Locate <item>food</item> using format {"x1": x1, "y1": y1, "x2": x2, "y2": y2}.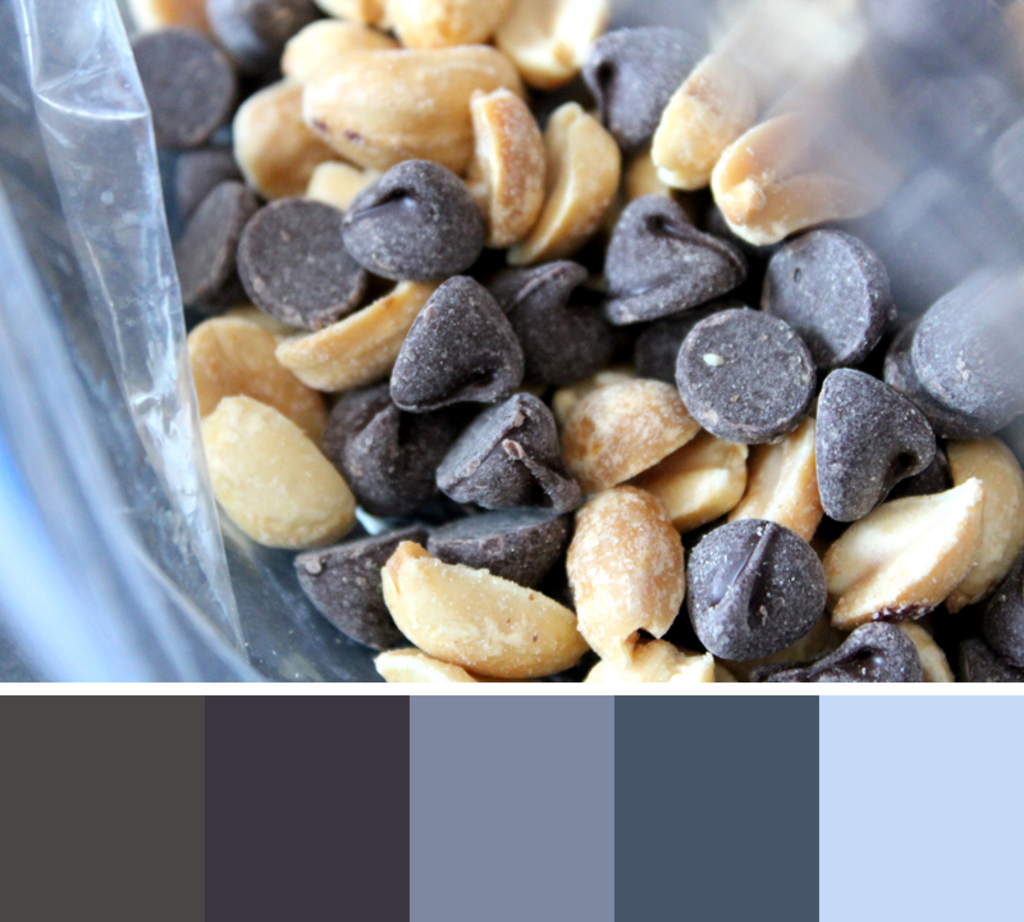
{"x1": 125, "y1": 0, "x2": 1015, "y2": 677}.
